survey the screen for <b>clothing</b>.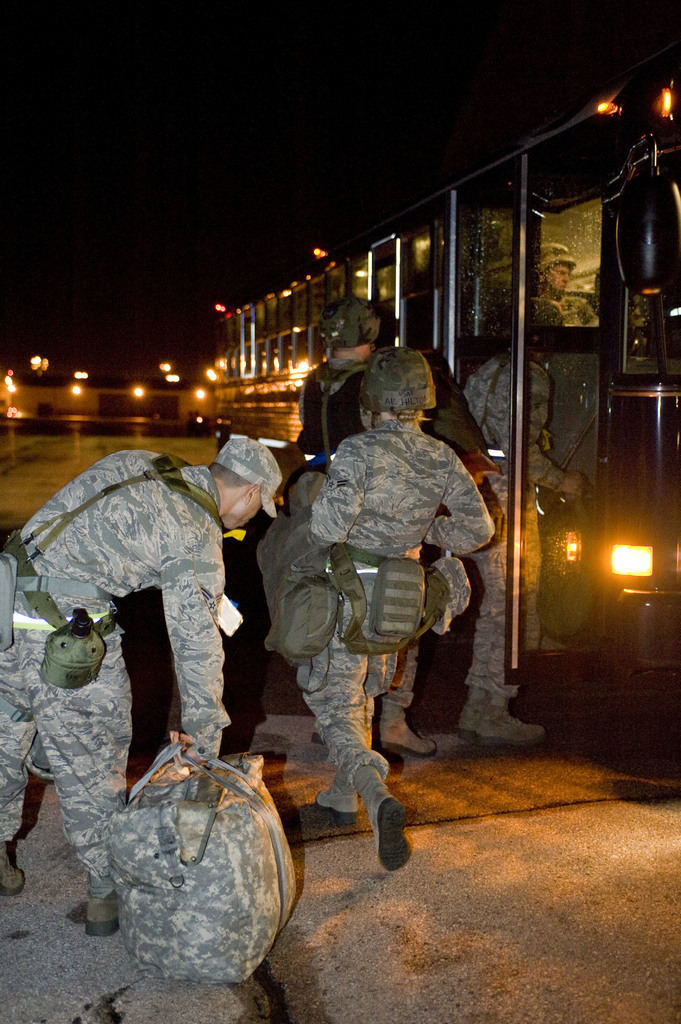
Survey found: (left=460, top=350, right=563, bottom=702).
